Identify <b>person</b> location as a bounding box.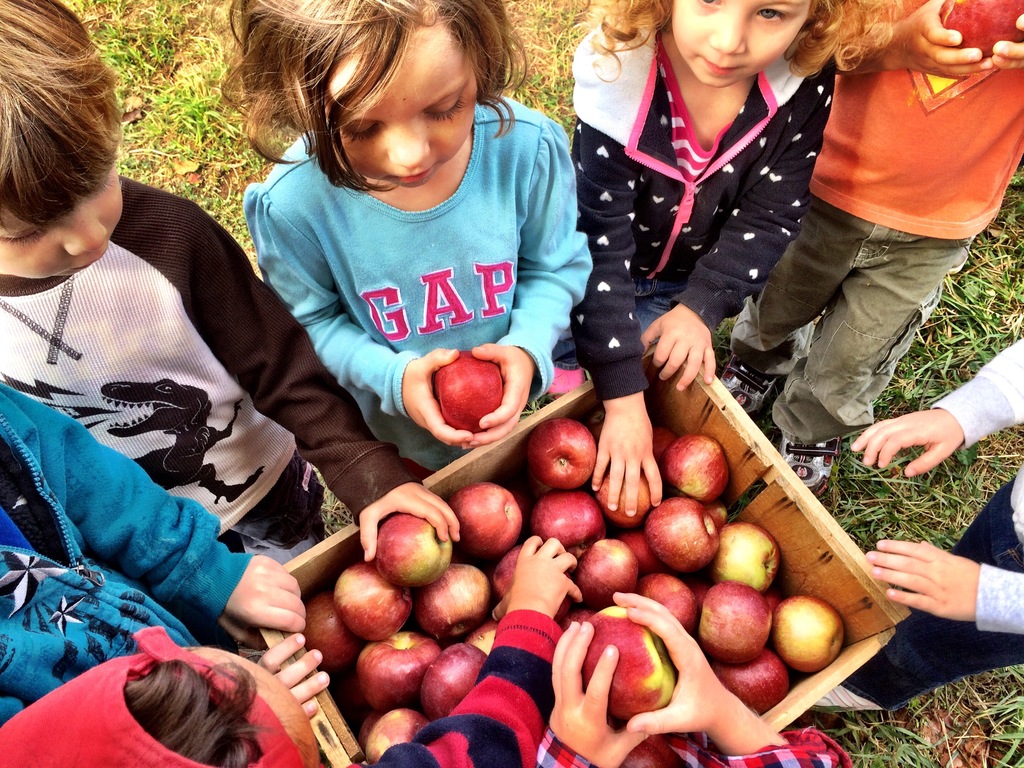
{"left": 535, "top": 590, "right": 852, "bottom": 767}.
